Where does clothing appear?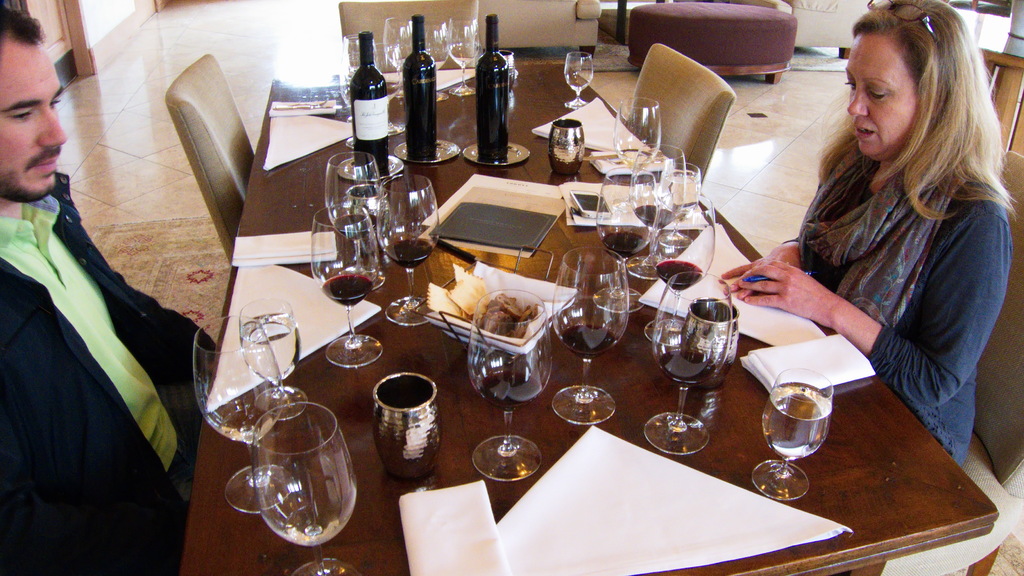
Appears at <box>0,175,224,575</box>.
